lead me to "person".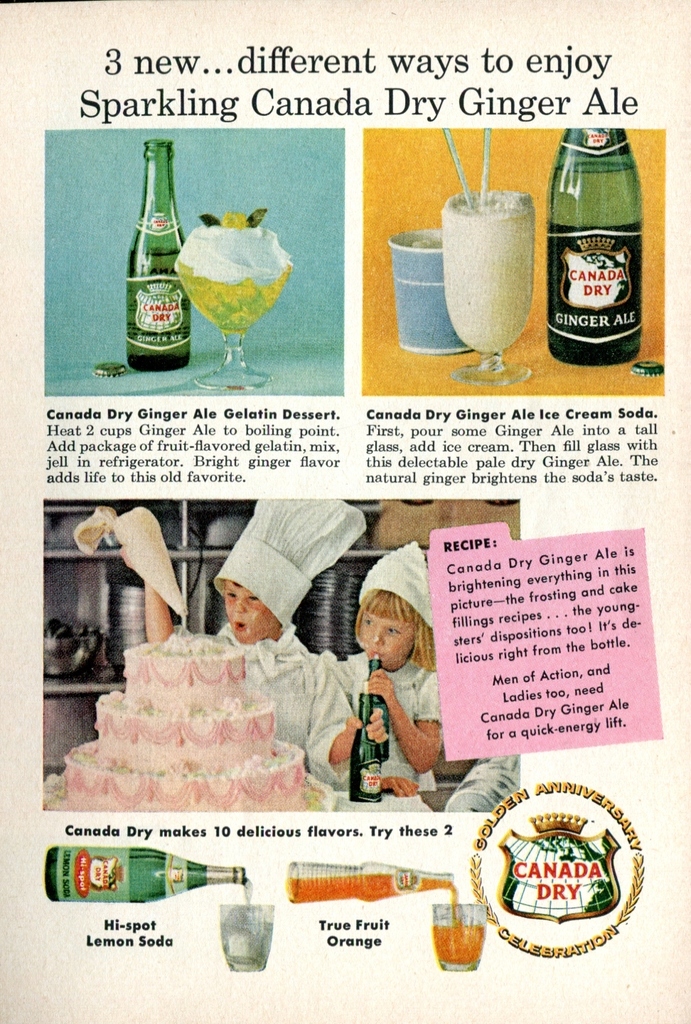
Lead to (137, 496, 390, 805).
